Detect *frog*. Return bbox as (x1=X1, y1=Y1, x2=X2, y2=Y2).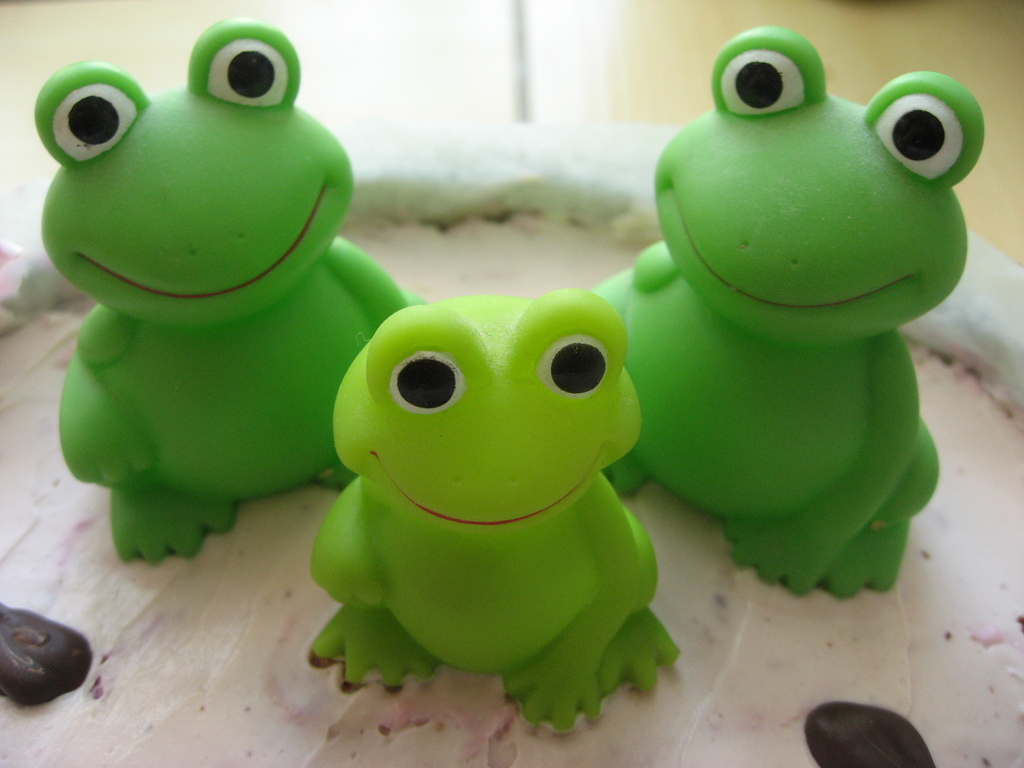
(x1=30, y1=16, x2=420, y2=568).
